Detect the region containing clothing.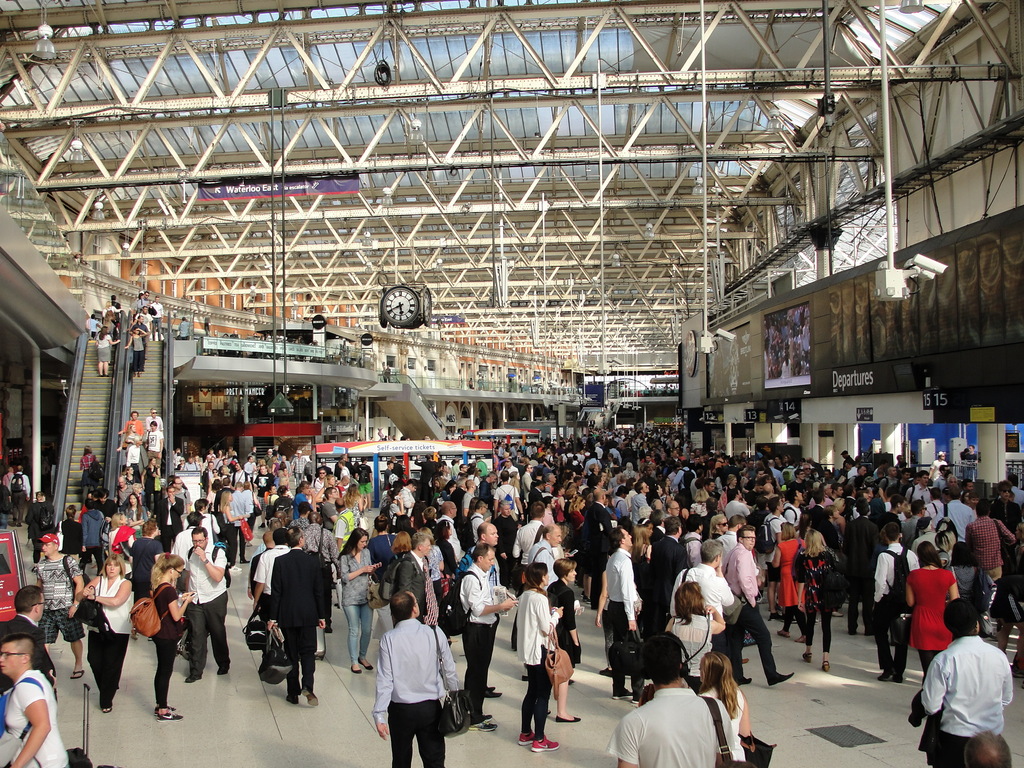
(339, 553, 372, 663).
